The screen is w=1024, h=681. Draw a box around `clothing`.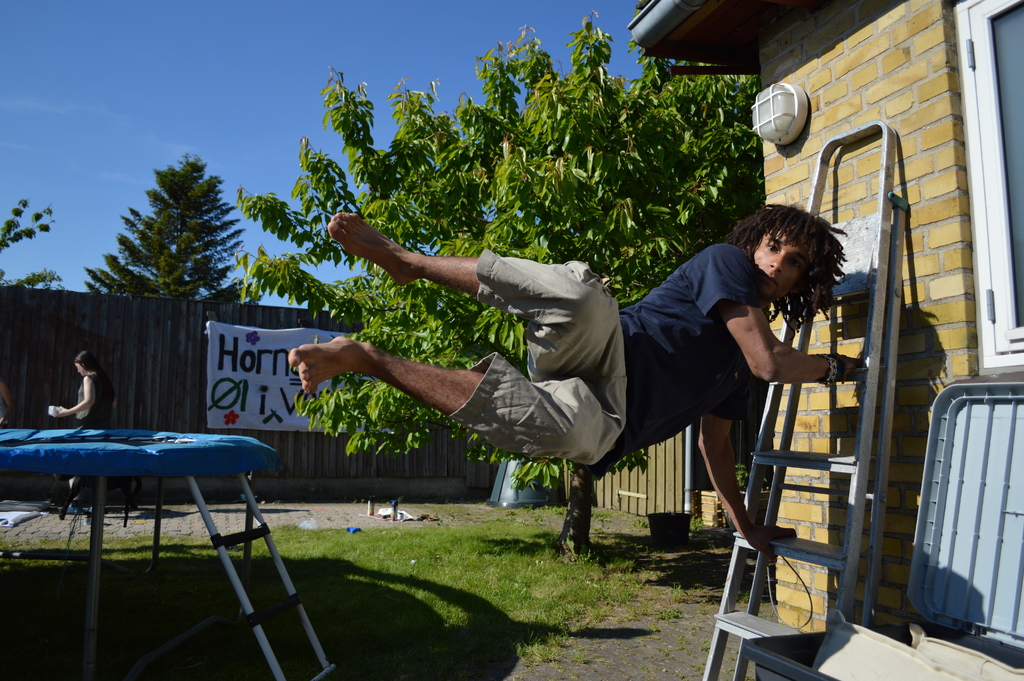
rect(428, 196, 817, 543).
